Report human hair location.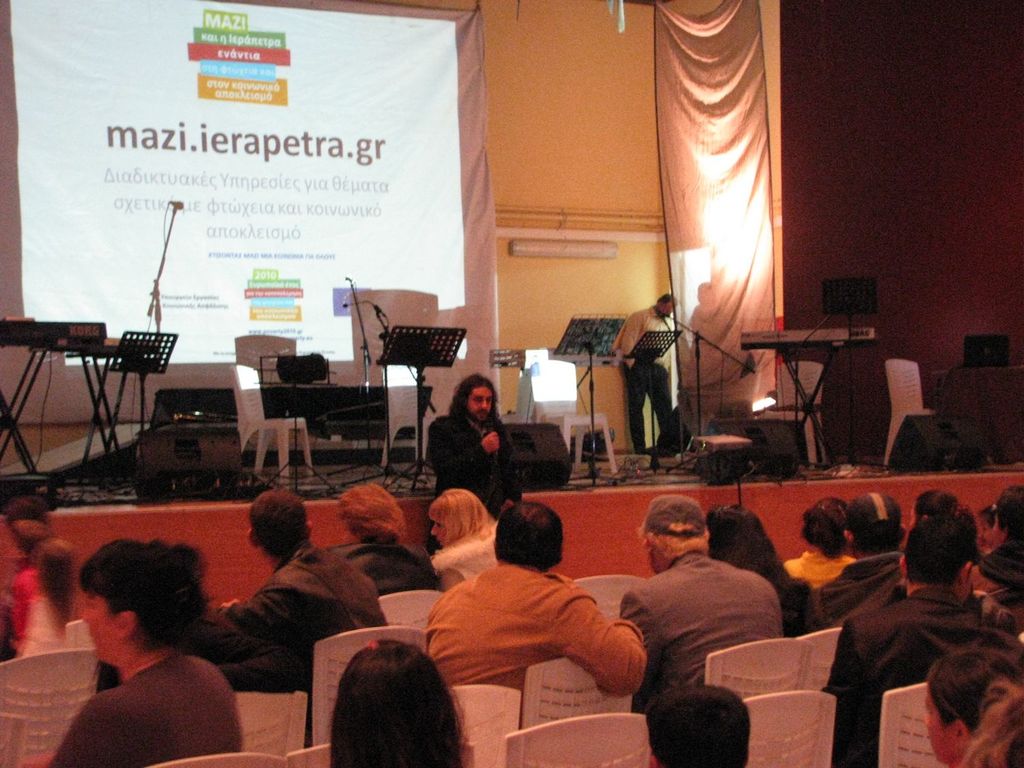
Report: (801, 497, 847, 560).
